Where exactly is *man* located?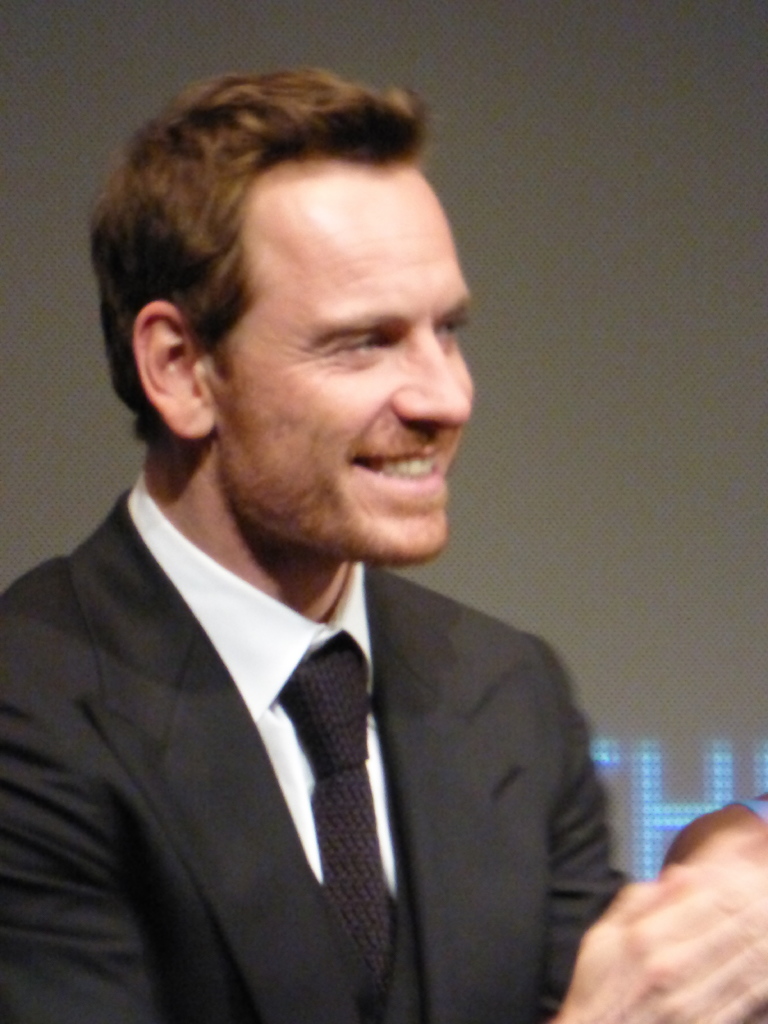
Its bounding box is 0,127,678,1023.
